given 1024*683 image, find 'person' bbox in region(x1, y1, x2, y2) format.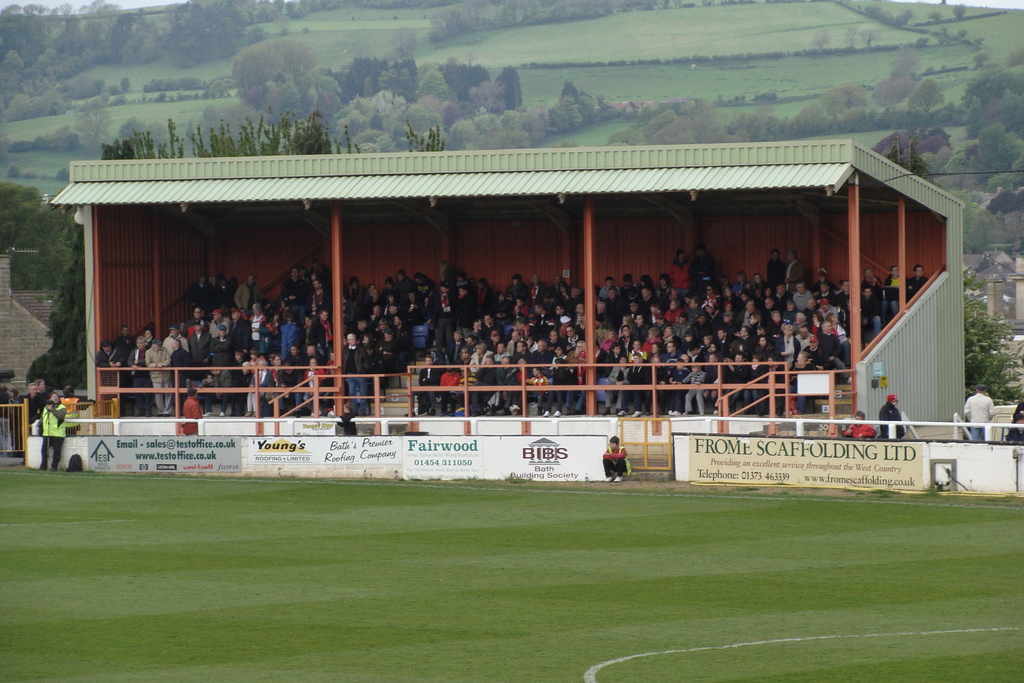
region(1004, 402, 1023, 444).
